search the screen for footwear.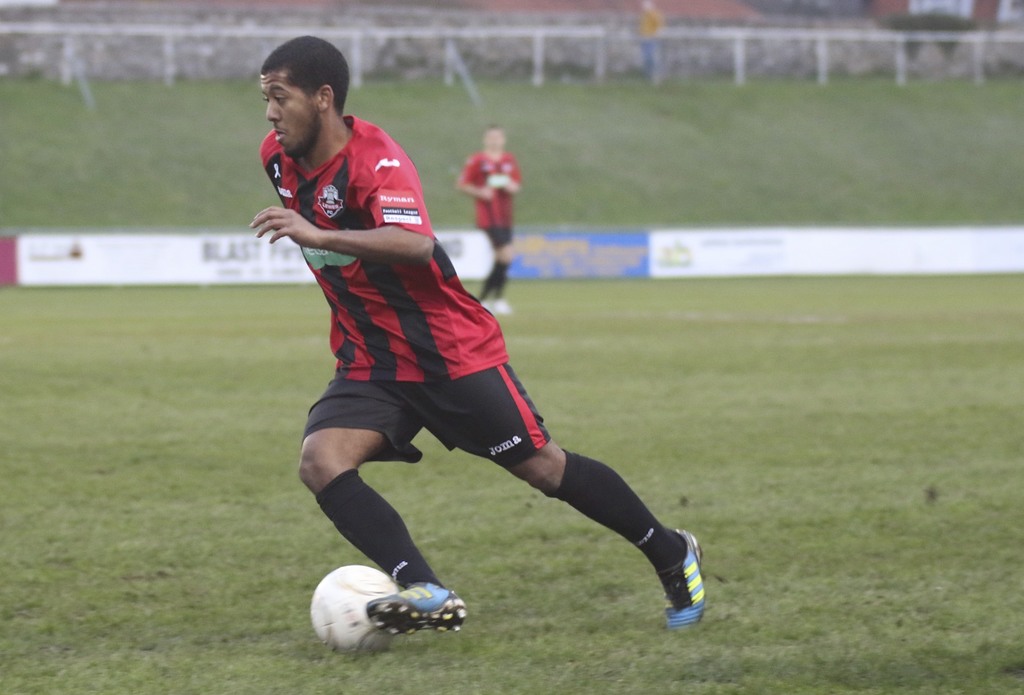
Found at [left=366, top=575, right=467, bottom=636].
